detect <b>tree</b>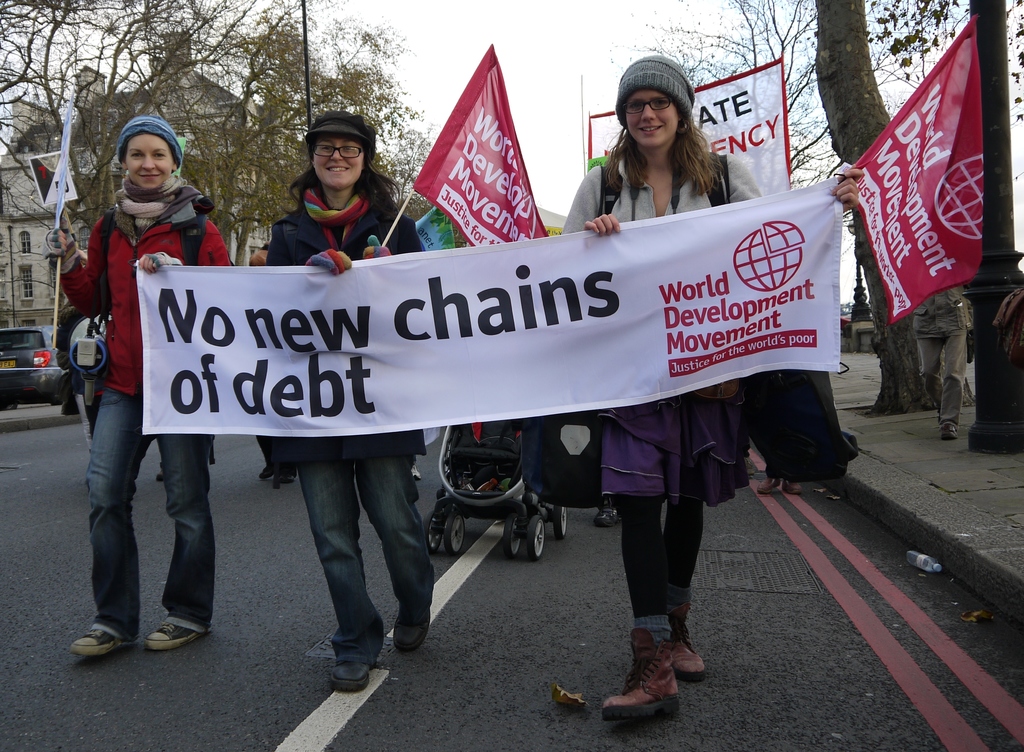
Rect(0, 0, 284, 243)
